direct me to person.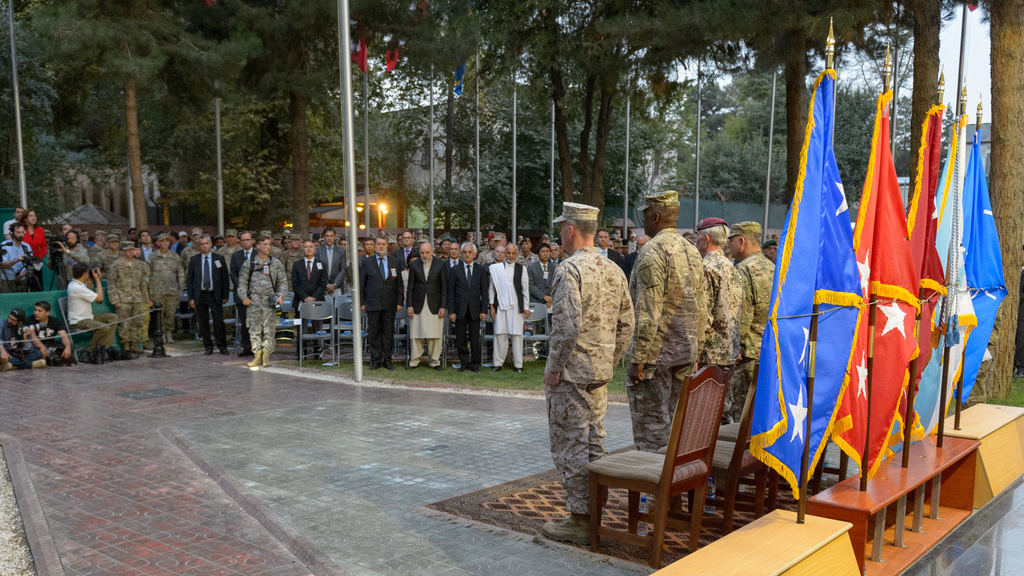
Direction: bbox=[394, 234, 417, 267].
